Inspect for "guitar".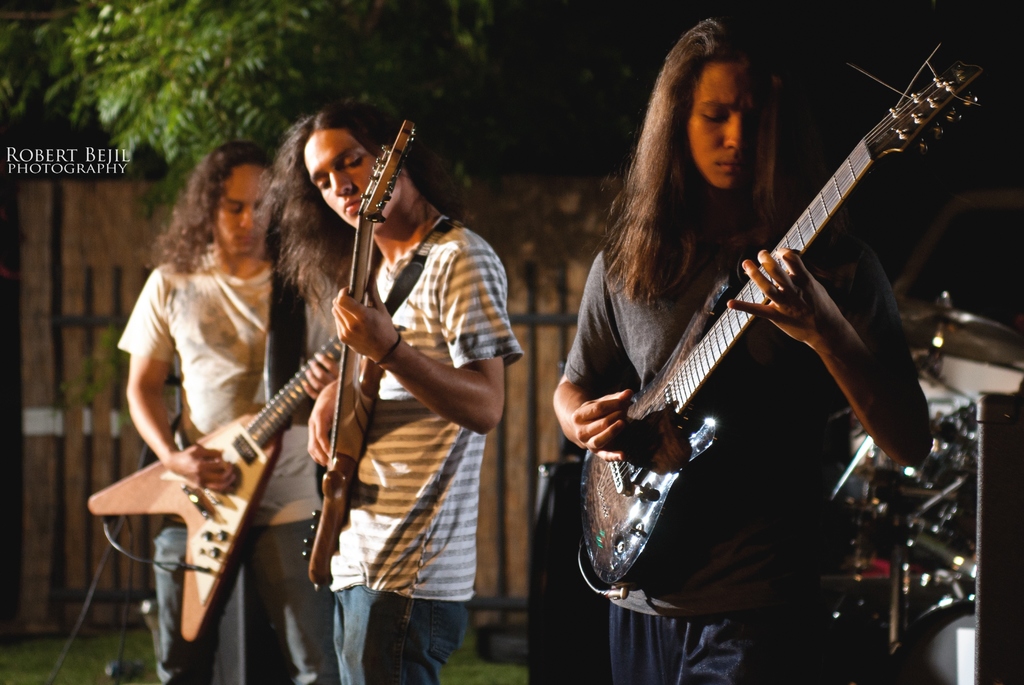
Inspection: region(88, 331, 342, 651).
